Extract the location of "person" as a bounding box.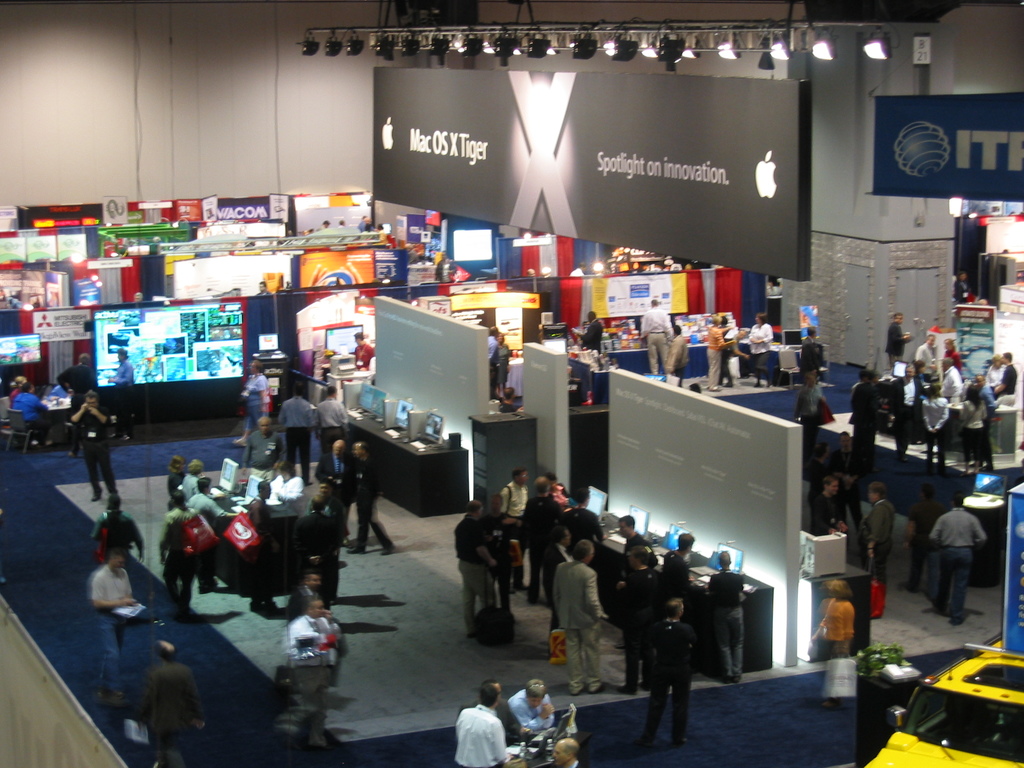
[156, 488, 204, 621].
